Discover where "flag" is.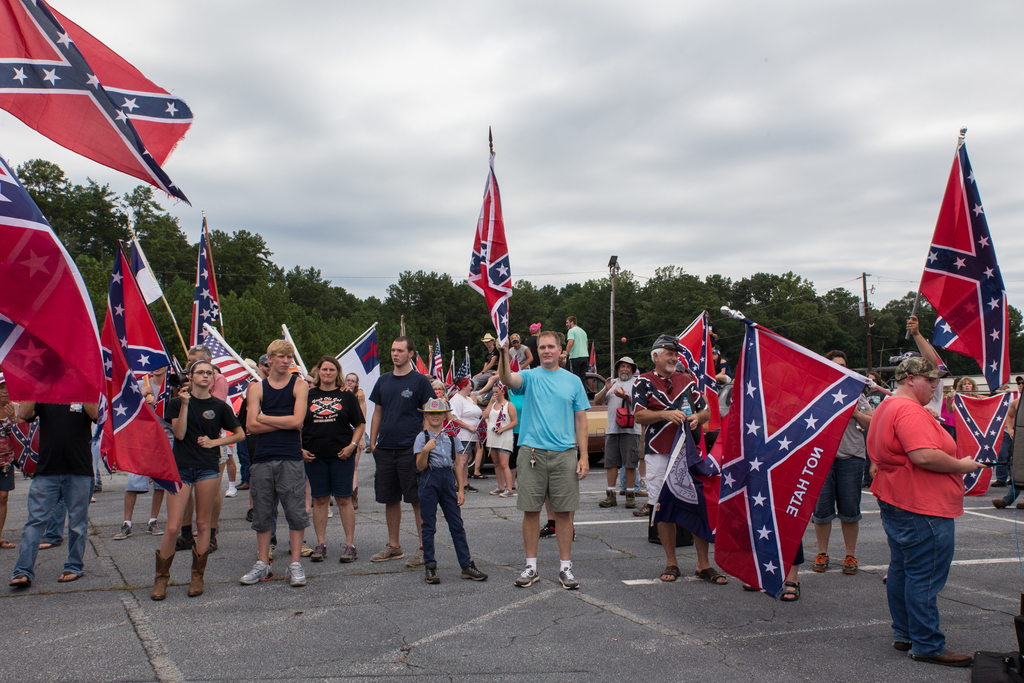
Discovered at pyautogui.locateOnScreen(327, 329, 381, 452).
